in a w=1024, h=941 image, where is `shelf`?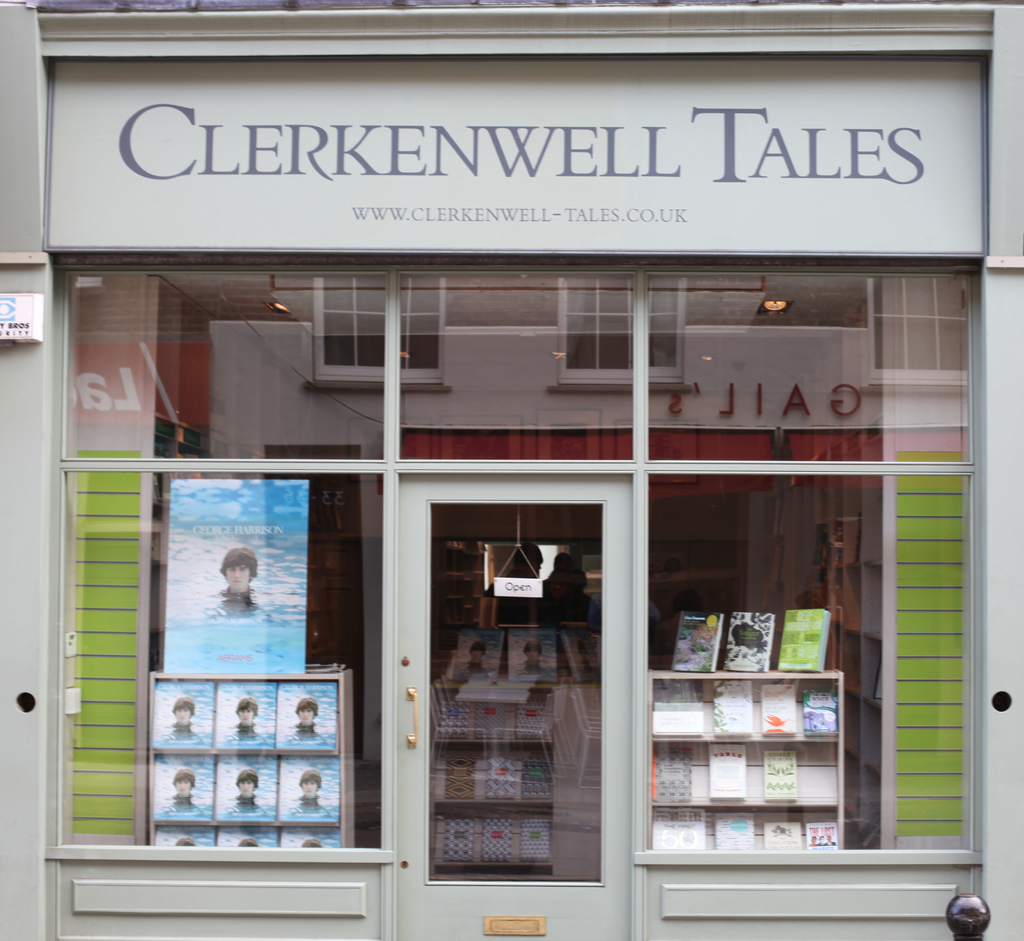
x1=651 y1=801 x2=838 y2=855.
